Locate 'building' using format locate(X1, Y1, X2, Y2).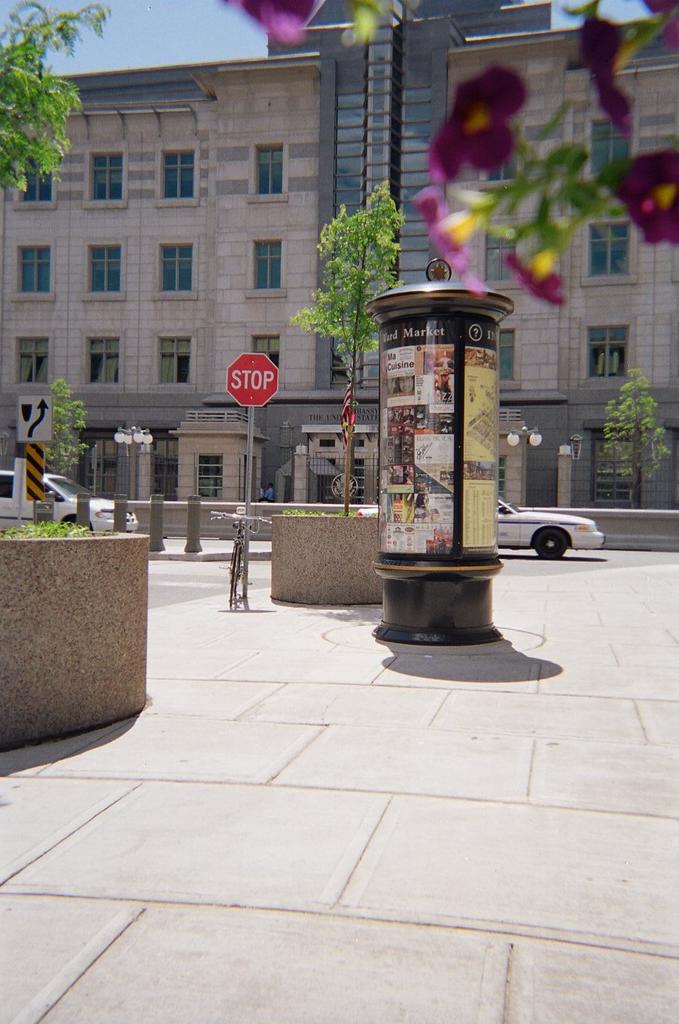
locate(267, 0, 554, 384).
